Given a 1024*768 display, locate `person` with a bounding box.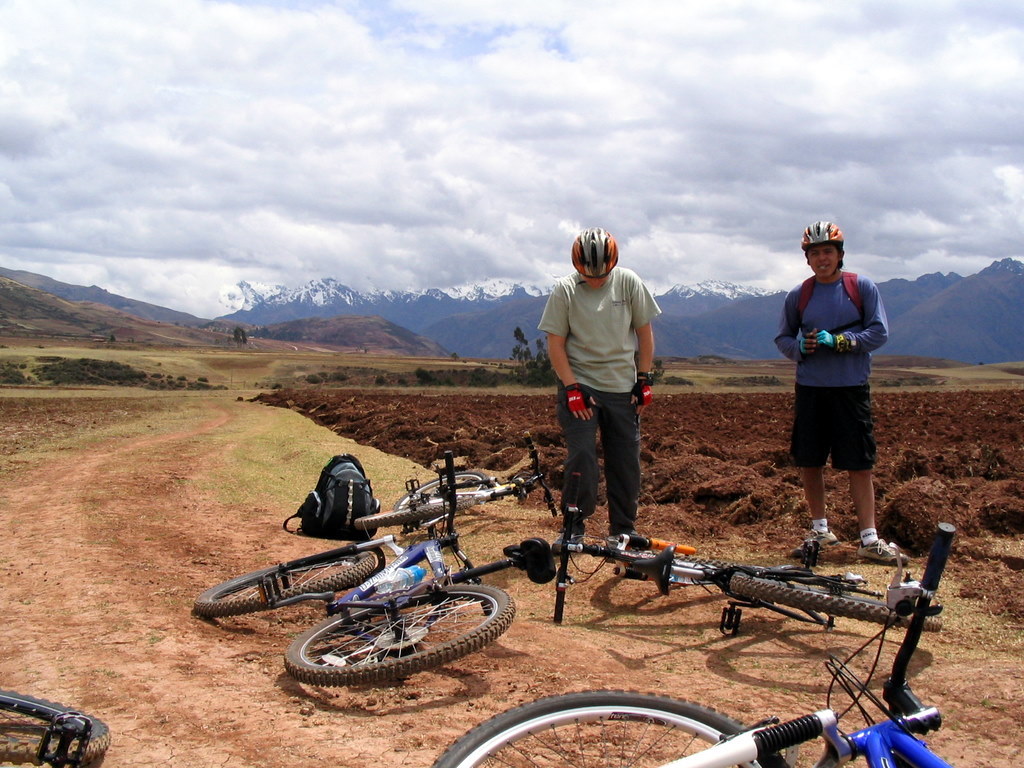
Located: <bbox>773, 222, 908, 568</bbox>.
